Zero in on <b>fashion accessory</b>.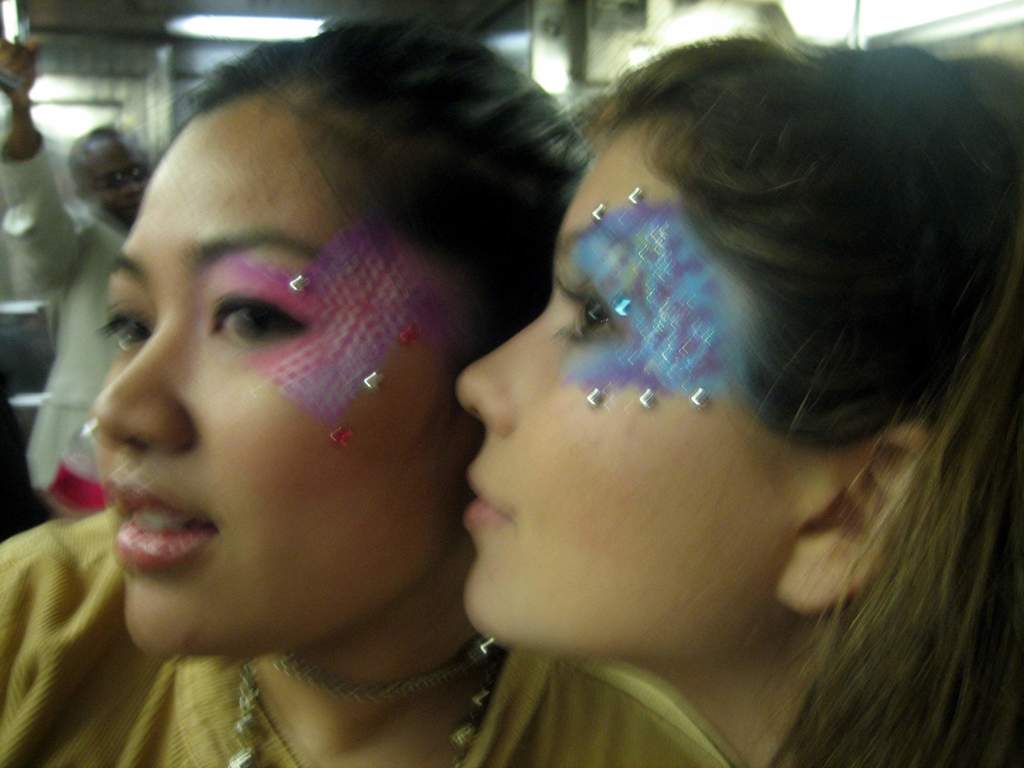
Zeroed in: (690, 392, 708, 404).
